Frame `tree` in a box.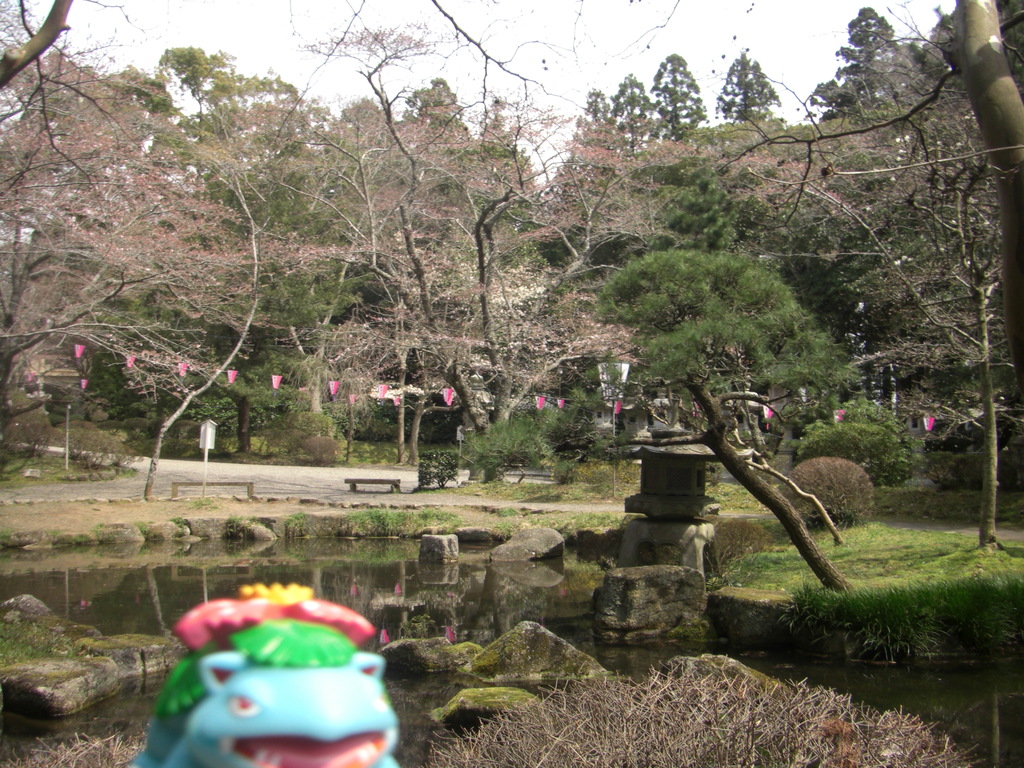
l=649, t=56, r=708, b=140.
